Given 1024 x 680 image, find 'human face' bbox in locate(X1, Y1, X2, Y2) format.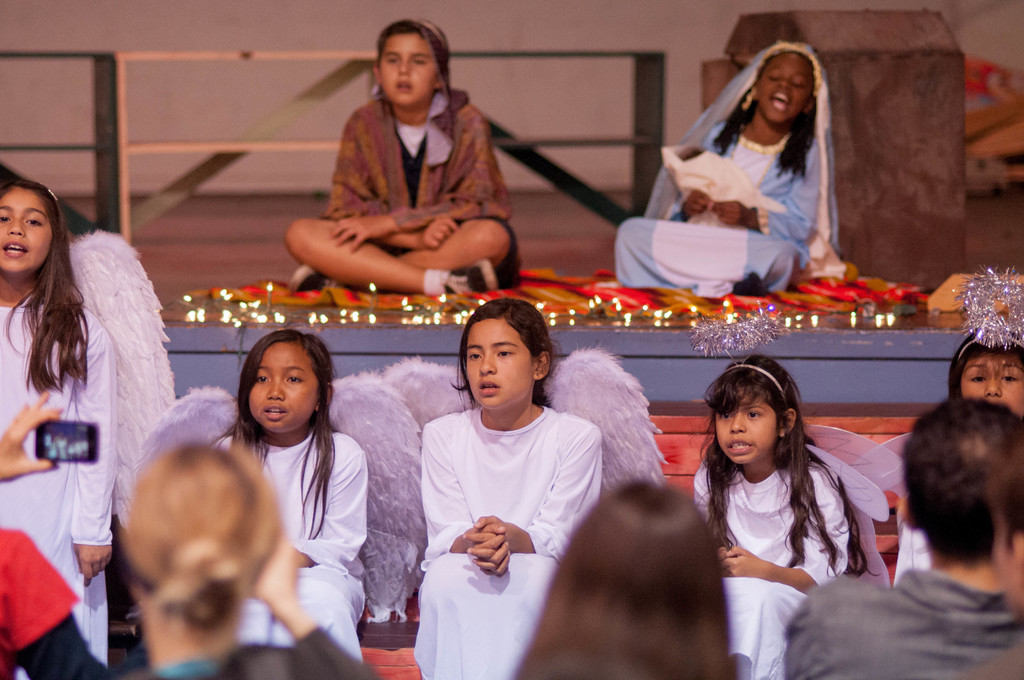
locate(379, 30, 439, 104).
